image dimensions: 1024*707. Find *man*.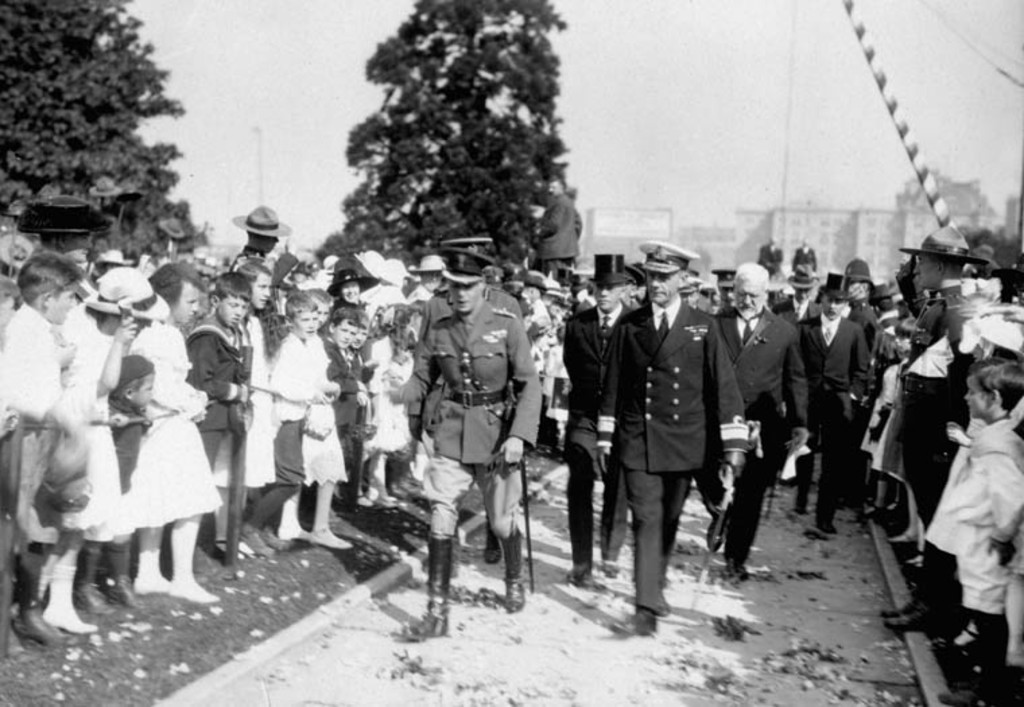
604, 250, 728, 638.
